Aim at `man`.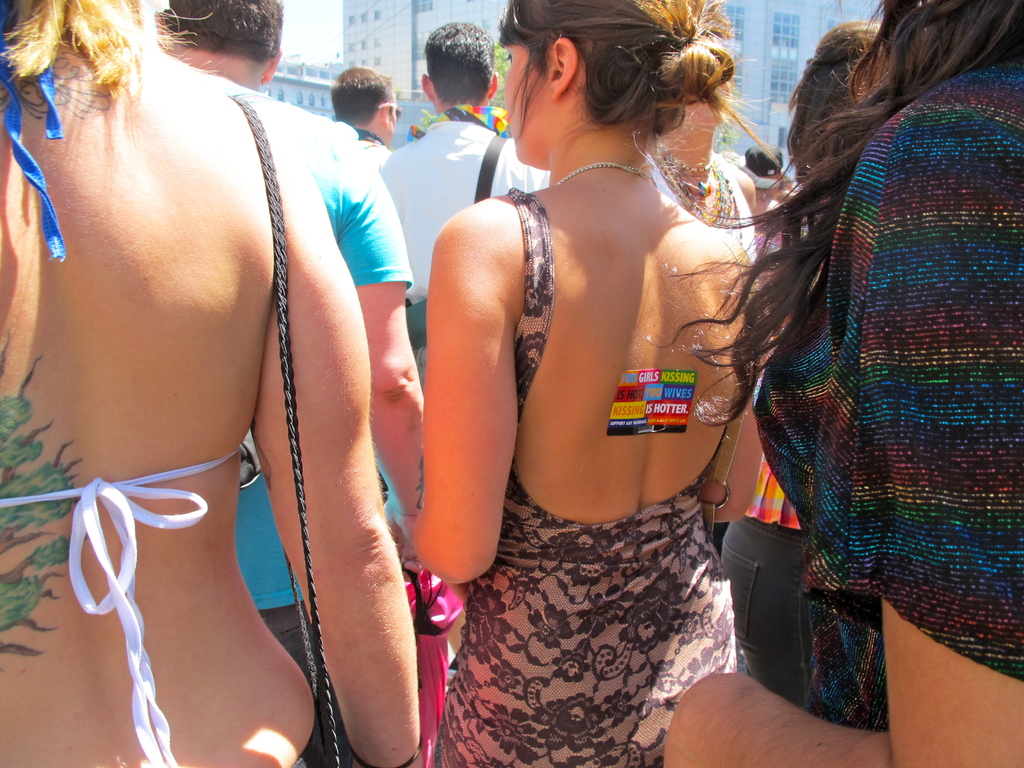
Aimed at region(330, 65, 399, 160).
